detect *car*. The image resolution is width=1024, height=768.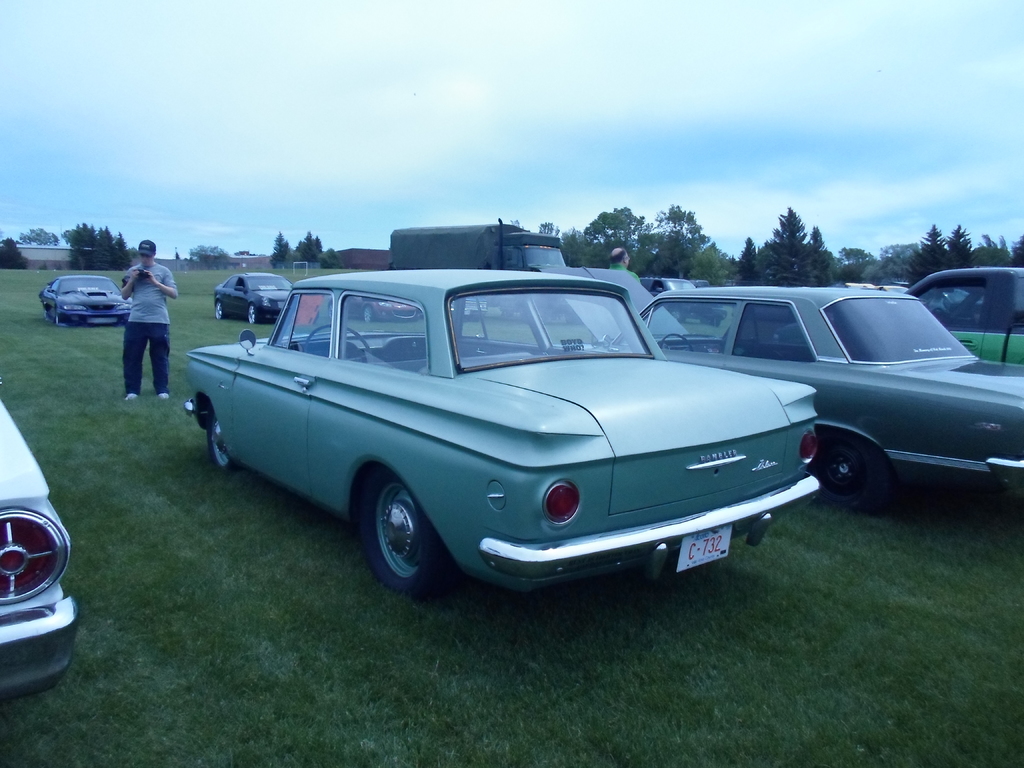
[x1=183, y1=273, x2=820, y2=604].
